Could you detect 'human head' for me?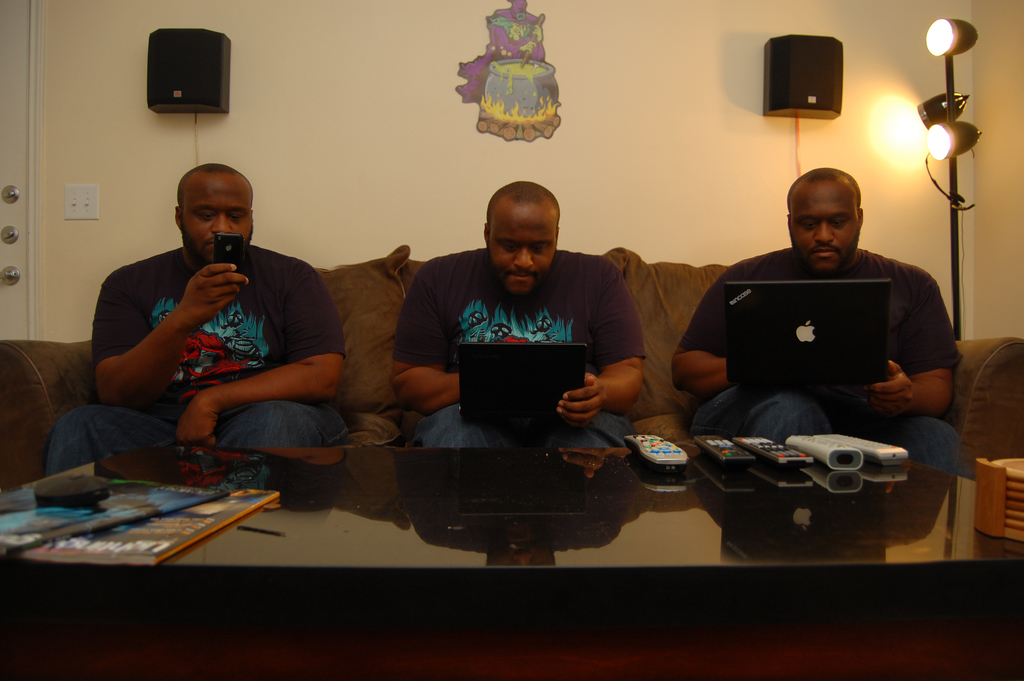
Detection result: region(175, 161, 259, 265).
